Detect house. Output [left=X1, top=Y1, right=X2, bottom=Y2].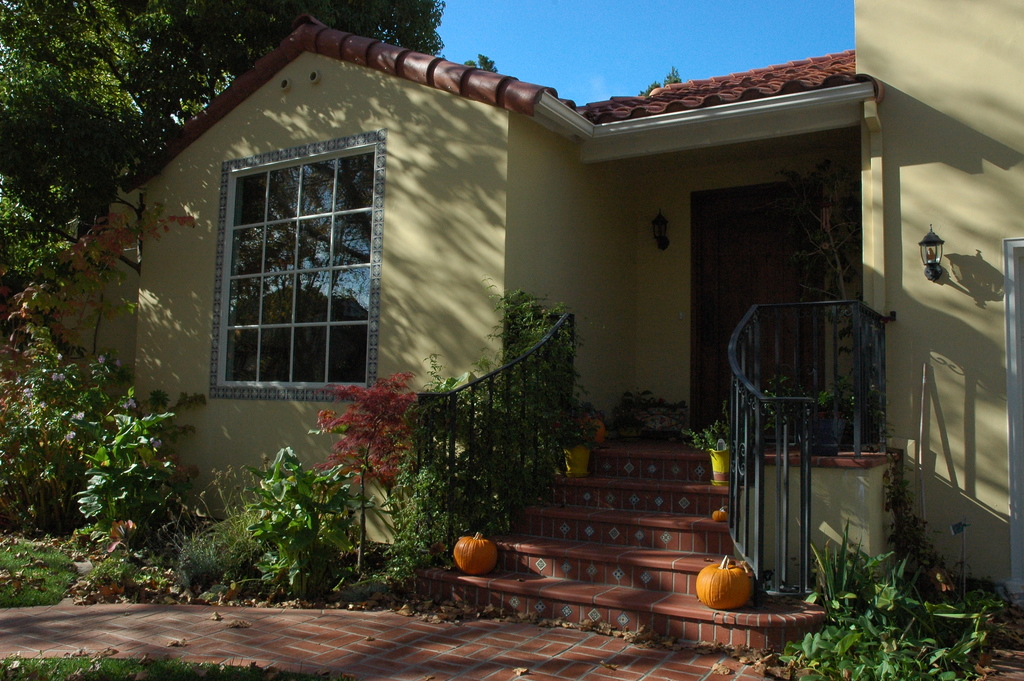
[left=157, top=0, right=923, bottom=607].
